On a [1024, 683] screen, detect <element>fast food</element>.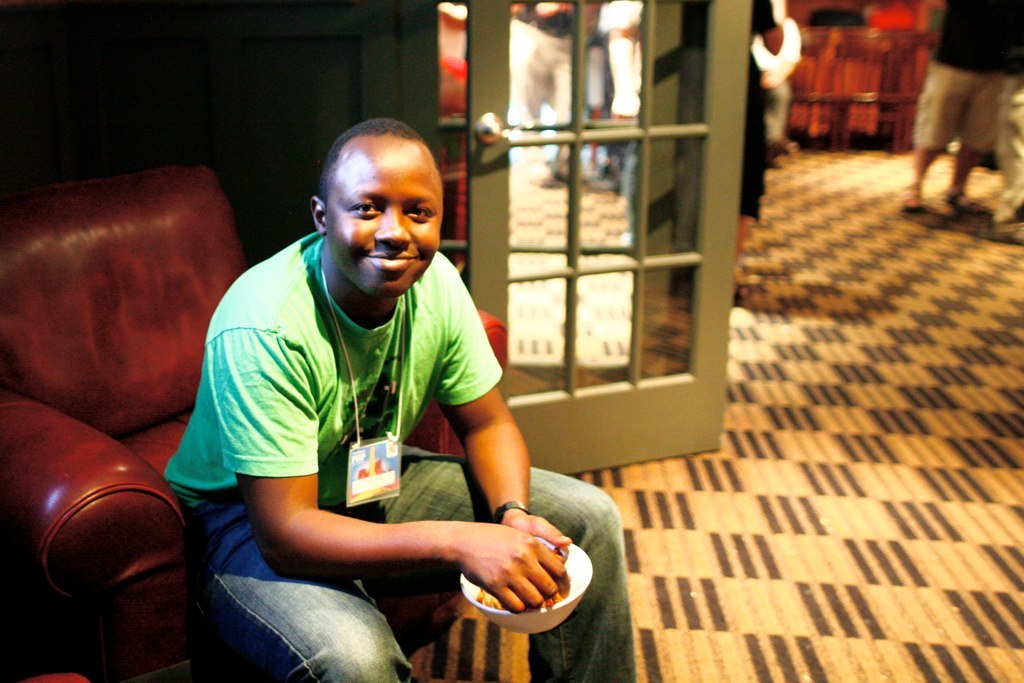
{"left": 478, "top": 561, "right": 572, "bottom": 616}.
